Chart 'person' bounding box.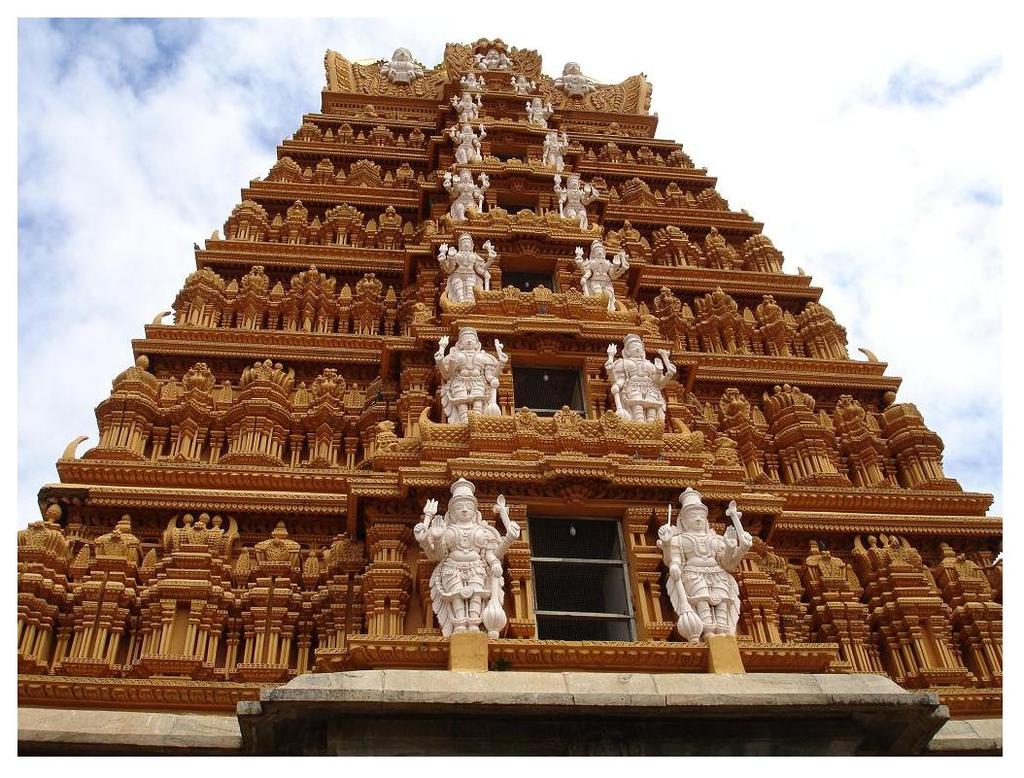
Charted: pyautogui.locateOnScreen(433, 168, 497, 221).
